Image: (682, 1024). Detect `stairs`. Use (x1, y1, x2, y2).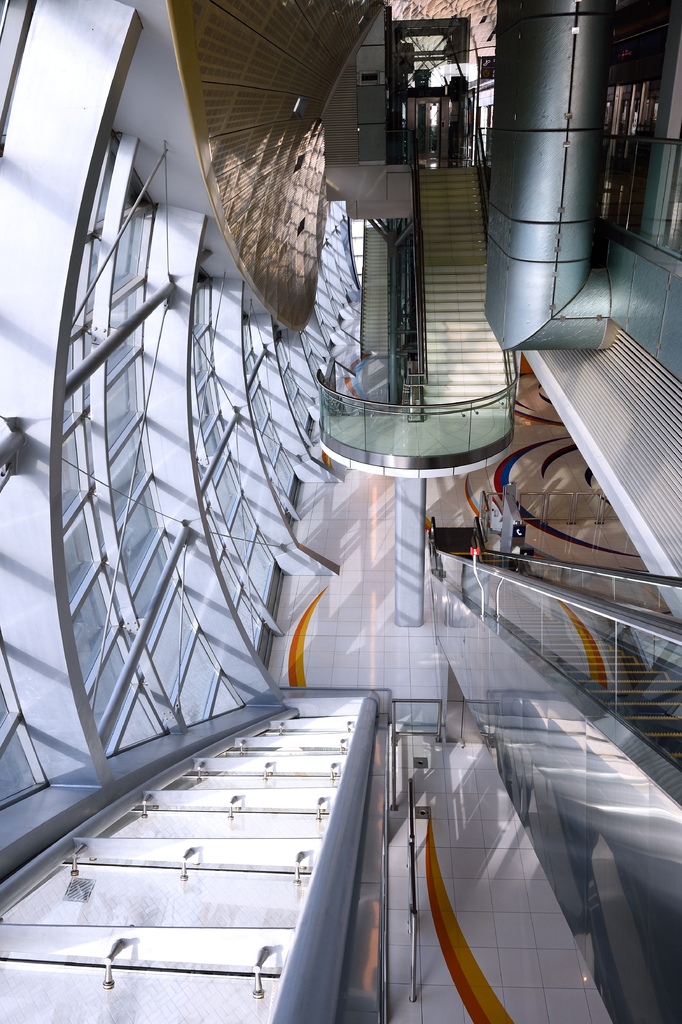
(418, 166, 515, 415).
